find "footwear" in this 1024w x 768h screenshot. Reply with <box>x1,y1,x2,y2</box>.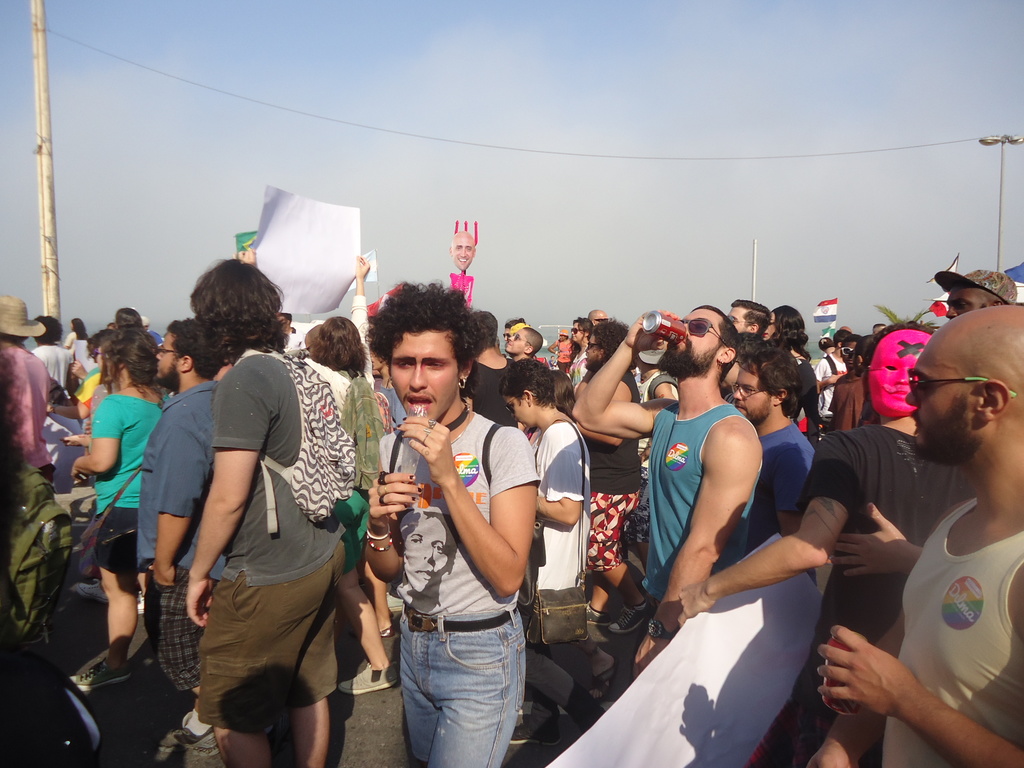
<box>588,651,617,709</box>.
